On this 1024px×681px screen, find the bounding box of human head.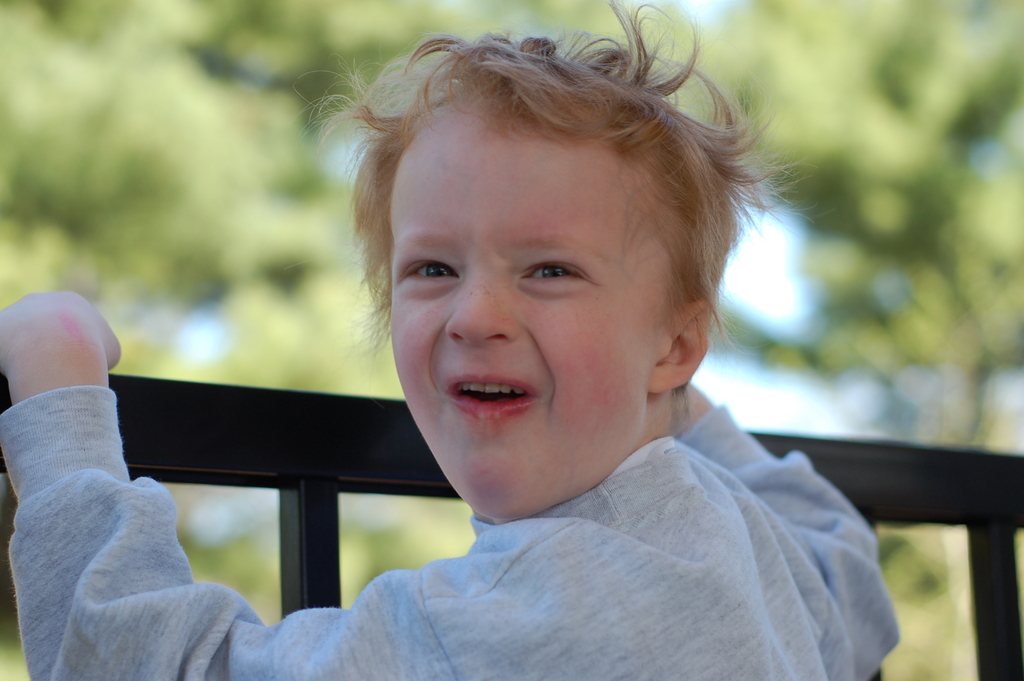
Bounding box: rect(351, 17, 671, 521).
